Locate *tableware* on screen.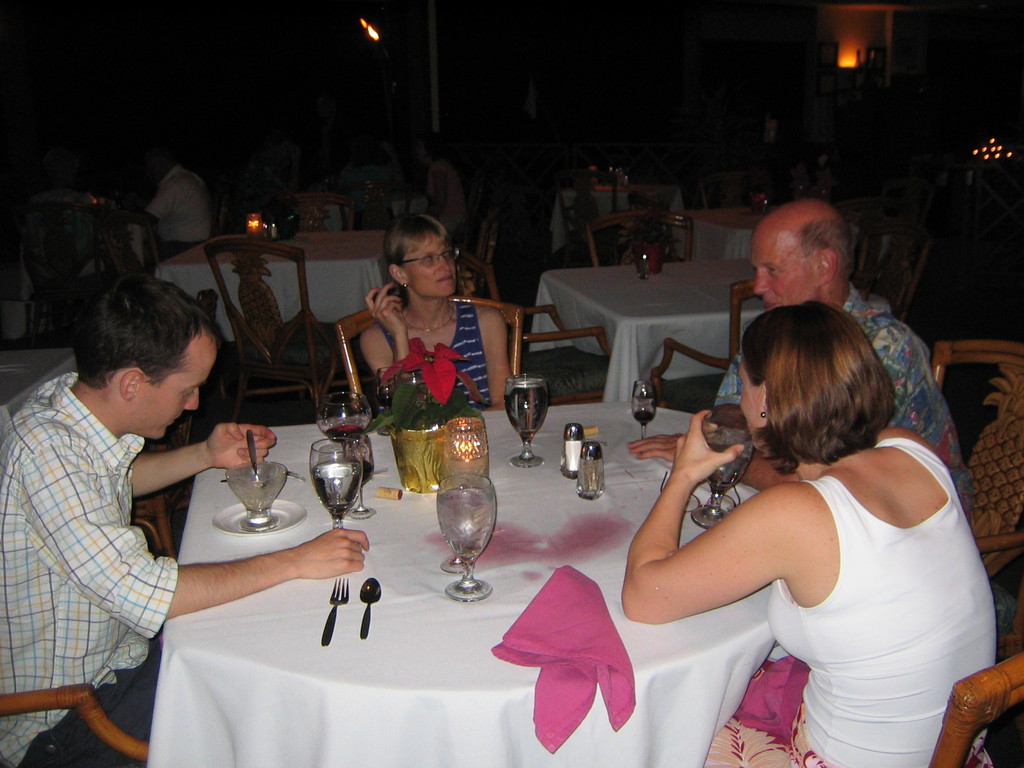
On screen at left=436, top=471, right=500, bottom=600.
